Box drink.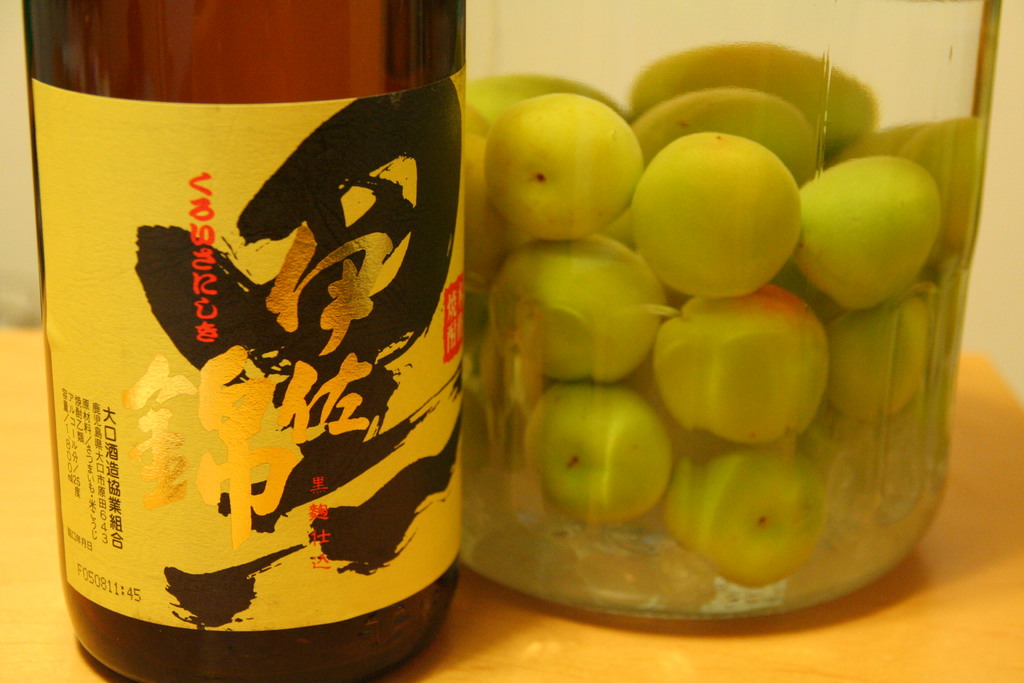
bbox=(7, 17, 483, 666).
